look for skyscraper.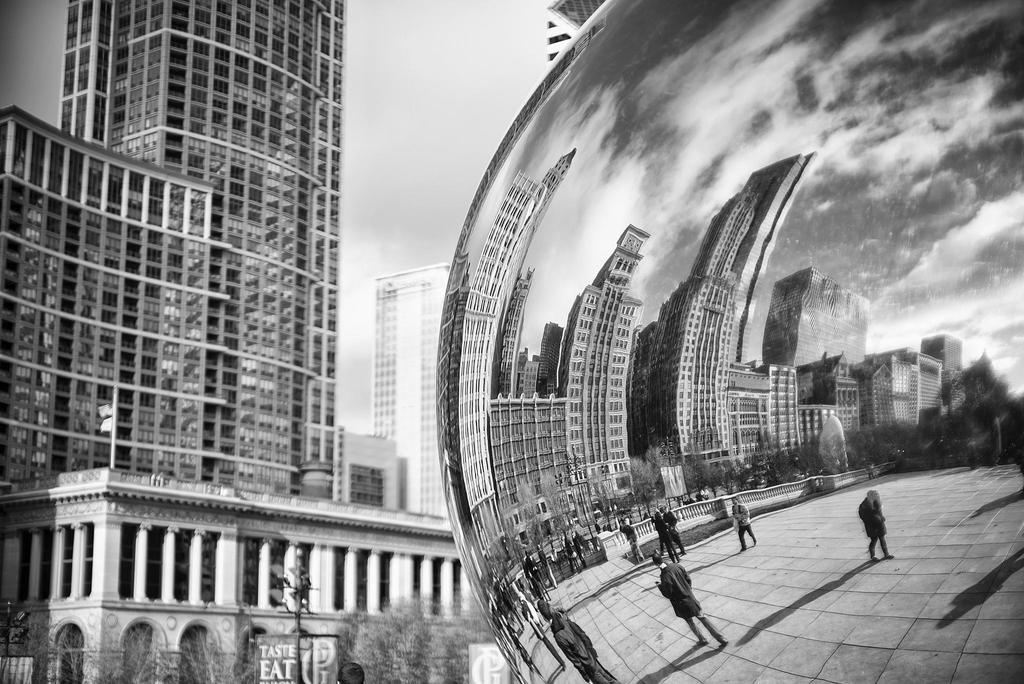
Found: 367, 259, 449, 514.
